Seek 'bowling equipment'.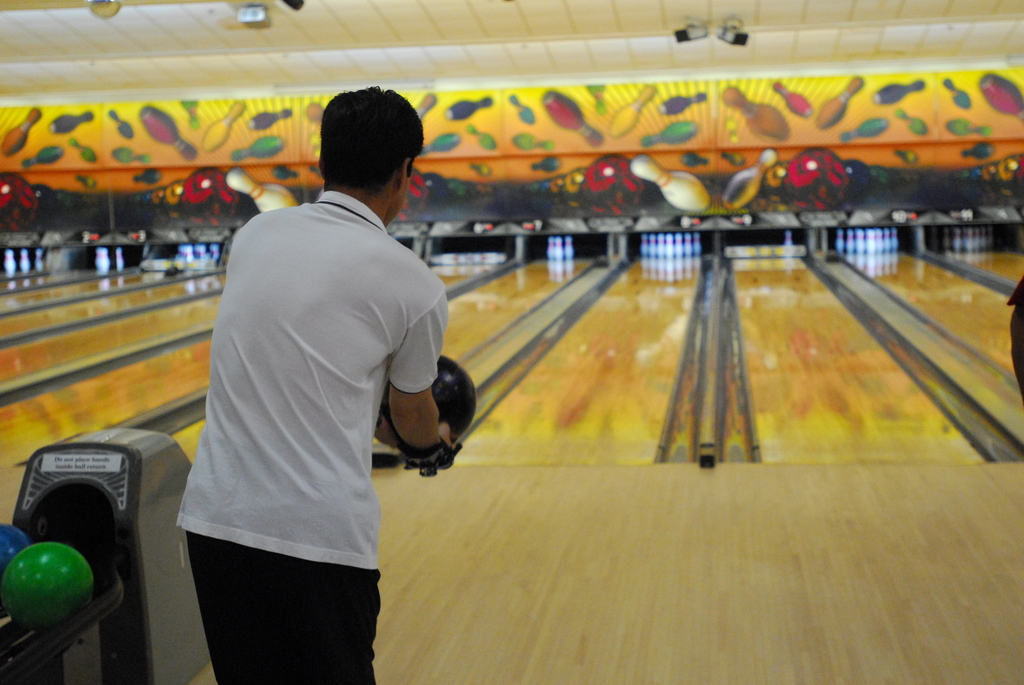
605,86,658,140.
